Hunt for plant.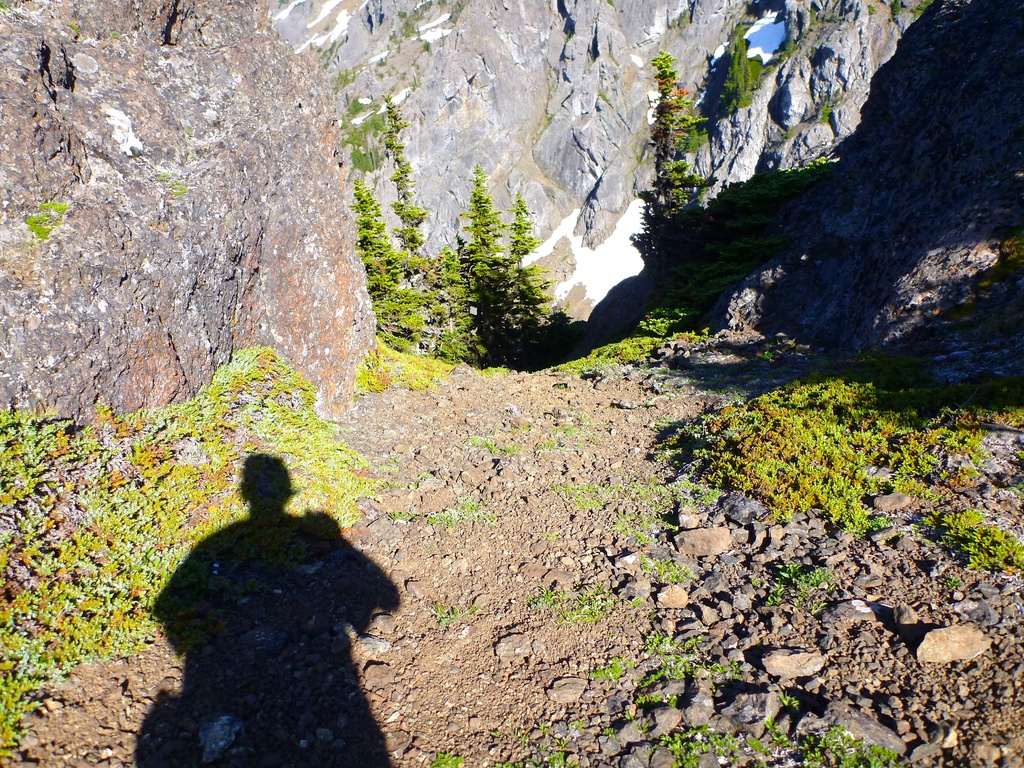
Hunted down at crop(728, 657, 740, 678).
